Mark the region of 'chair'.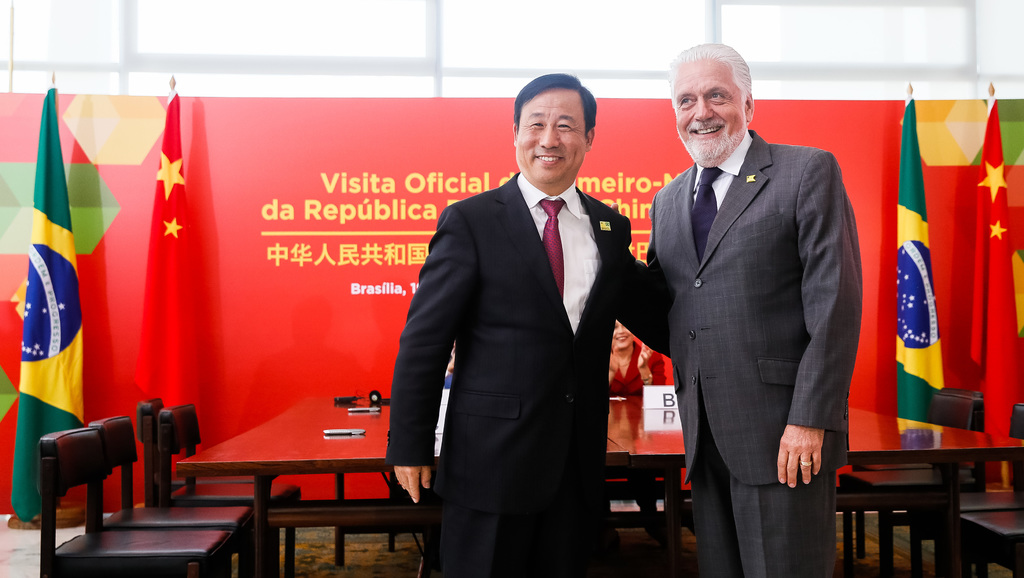
Region: select_region(114, 429, 249, 577).
